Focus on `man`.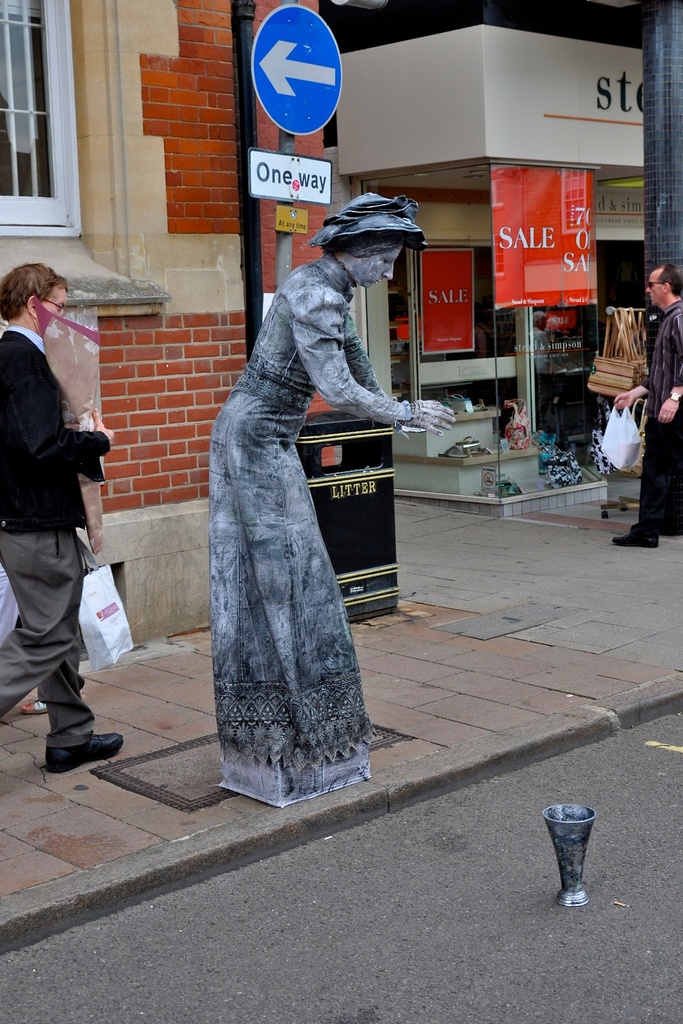
Focused at bbox(0, 254, 119, 783).
